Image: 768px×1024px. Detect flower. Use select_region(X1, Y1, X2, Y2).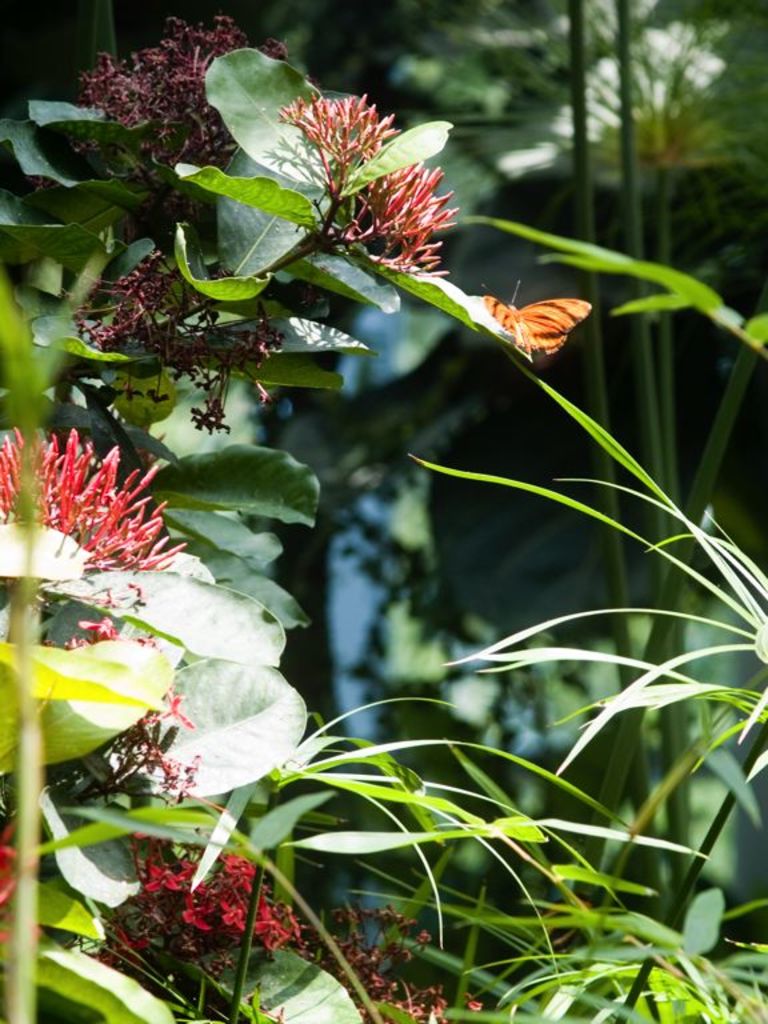
select_region(181, 893, 209, 927).
